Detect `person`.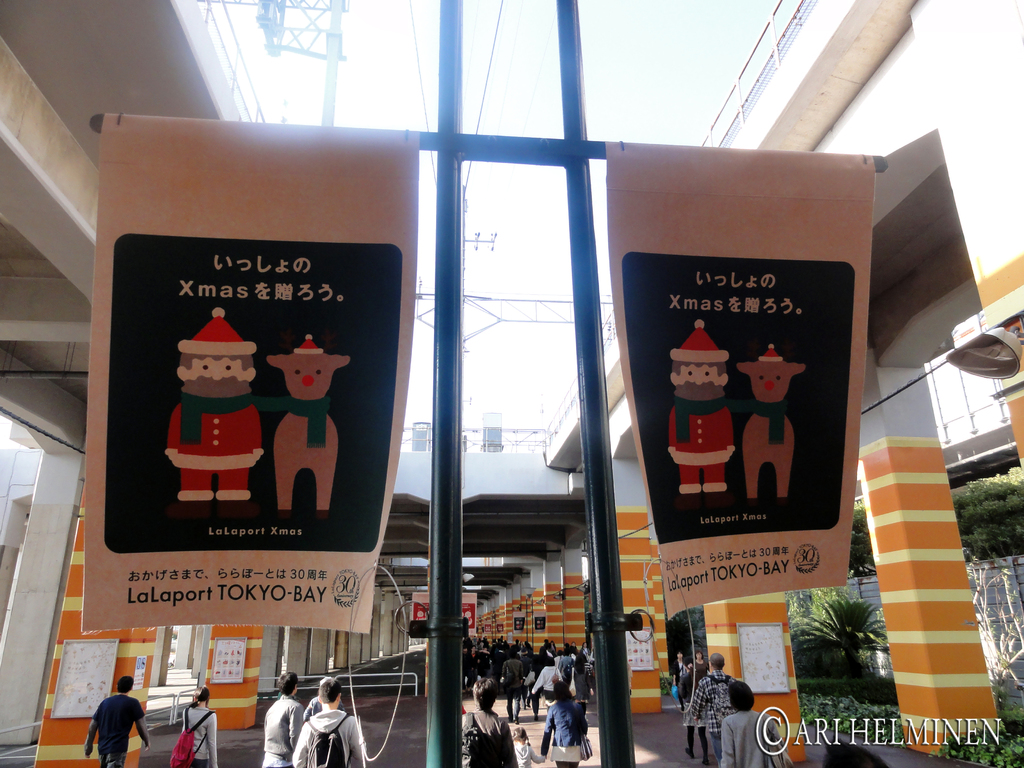
Detected at (left=686, top=650, right=737, bottom=764).
